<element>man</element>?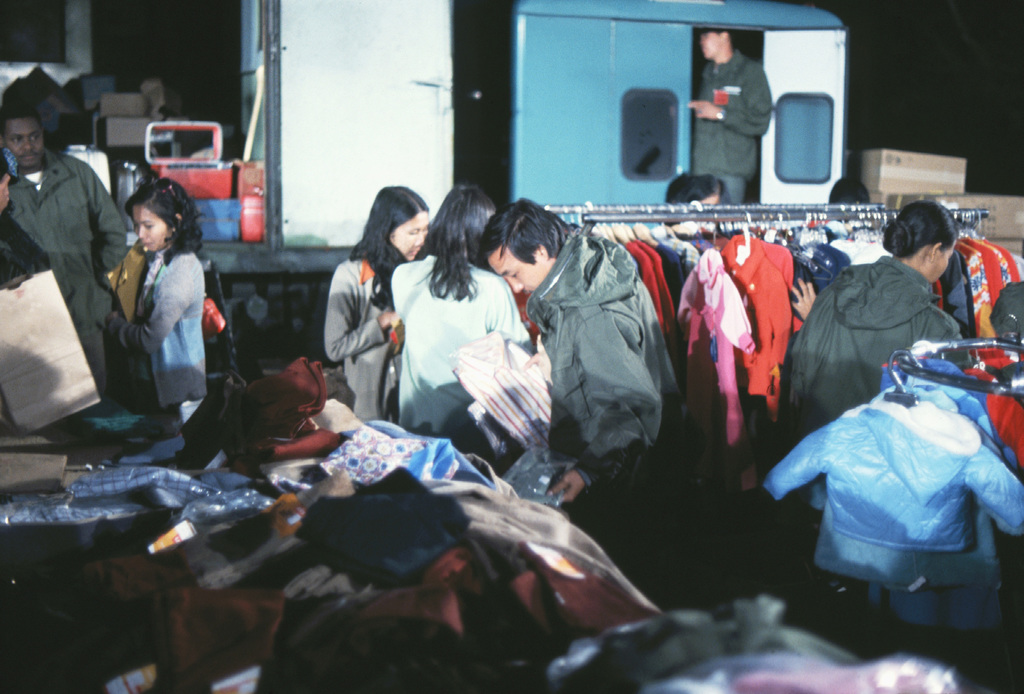
select_region(685, 24, 773, 208)
